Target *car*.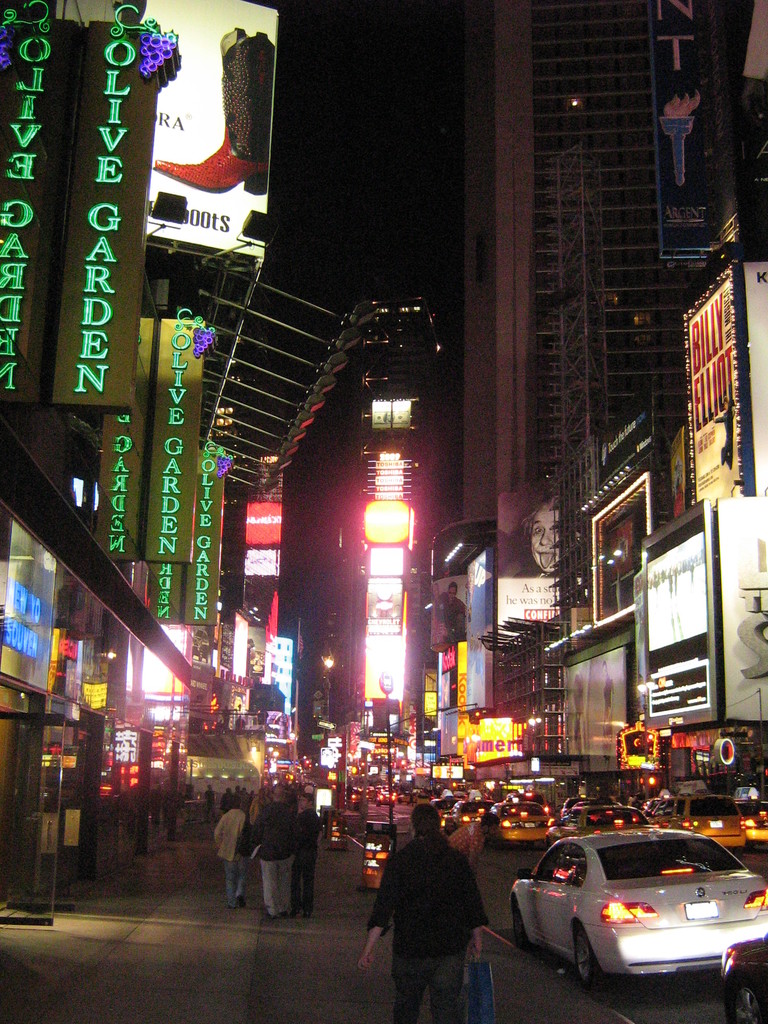
Target region: [518, 826, 751, 994].
